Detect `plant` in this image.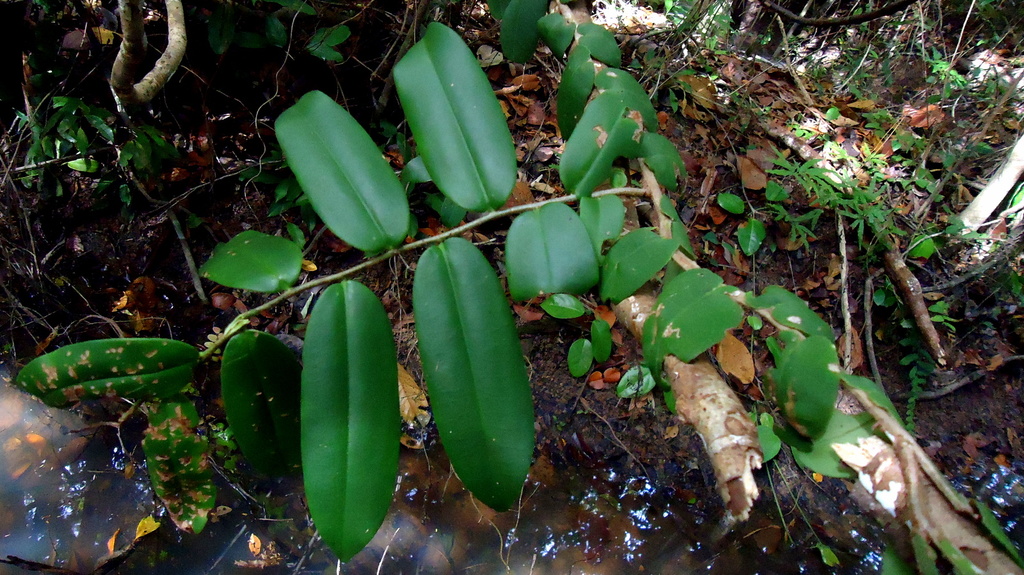
Detection: x1=945, y1=143, x2=972, y2=169.
